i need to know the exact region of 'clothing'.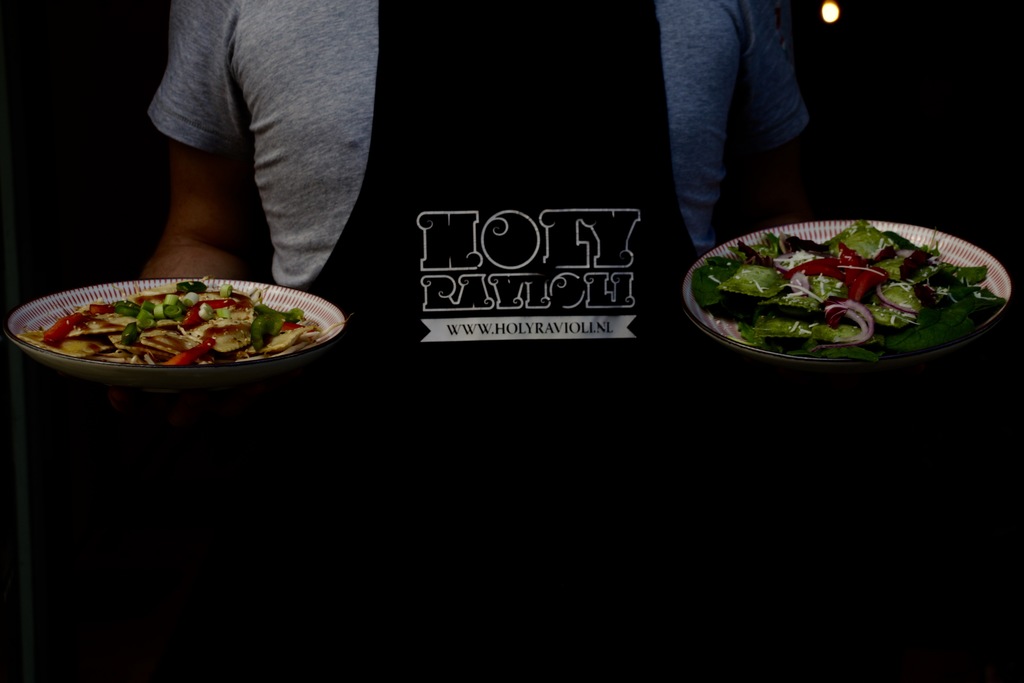
Region: detection(660, 0, 824, 245).
